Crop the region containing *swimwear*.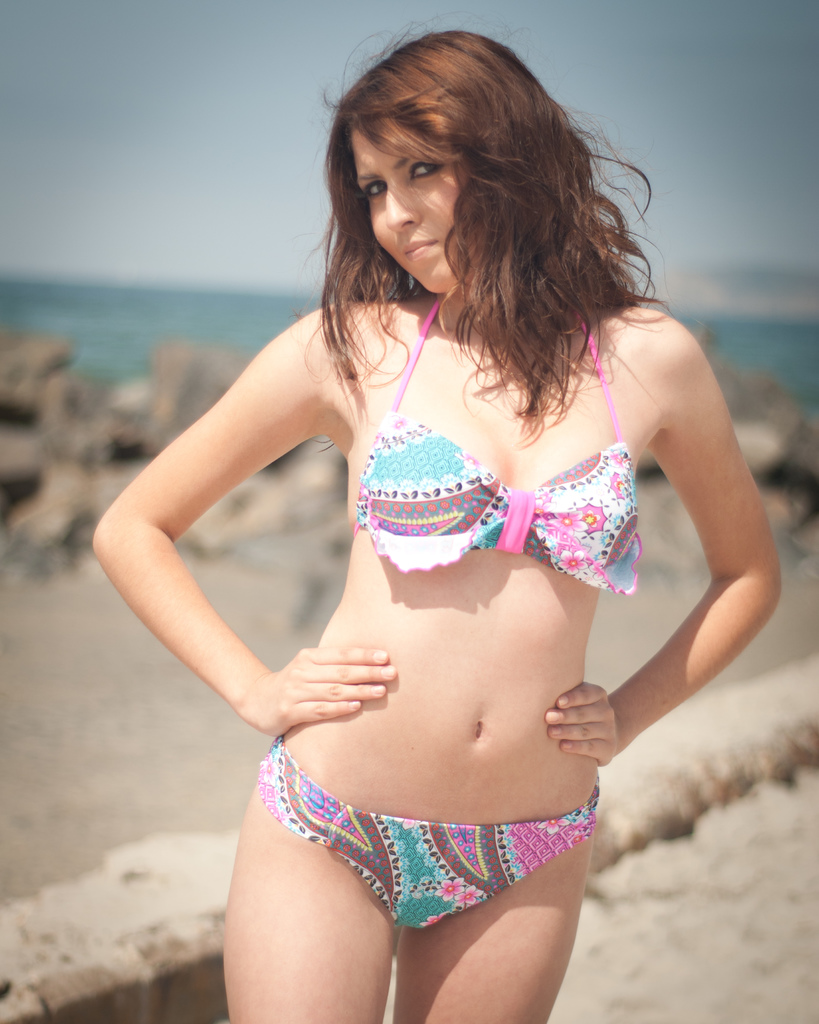
Crop region: 350:294:644:599.
